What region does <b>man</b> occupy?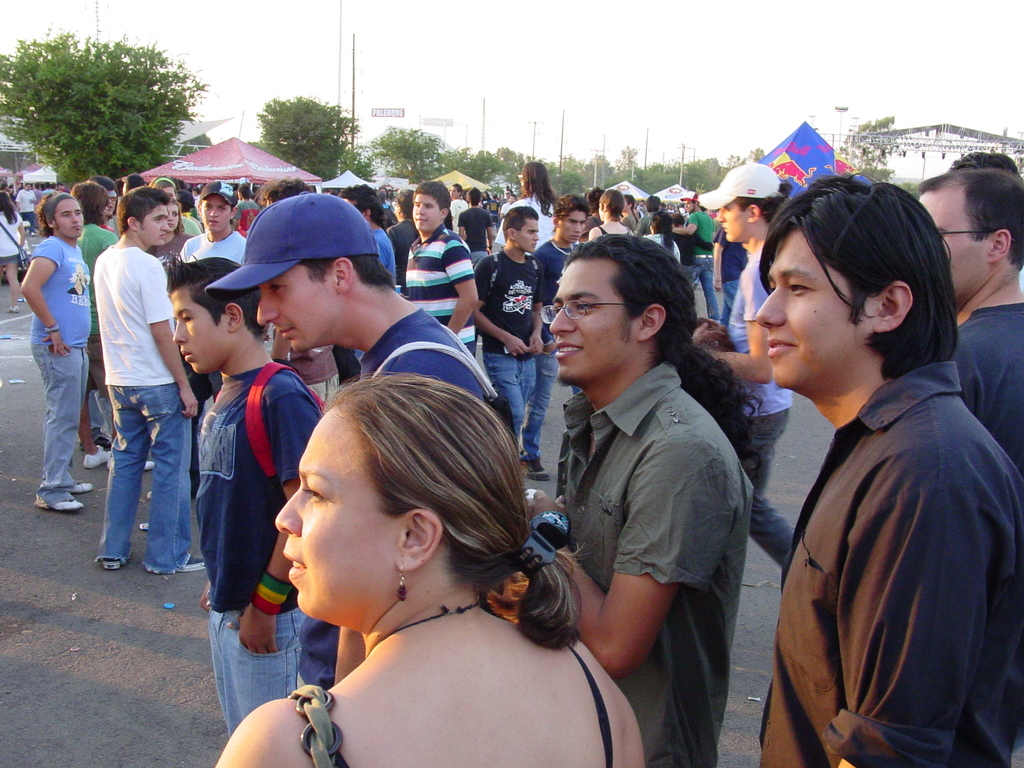
{"x1": 528, "y1": 193, "x2": 591, "y2": 483}.
